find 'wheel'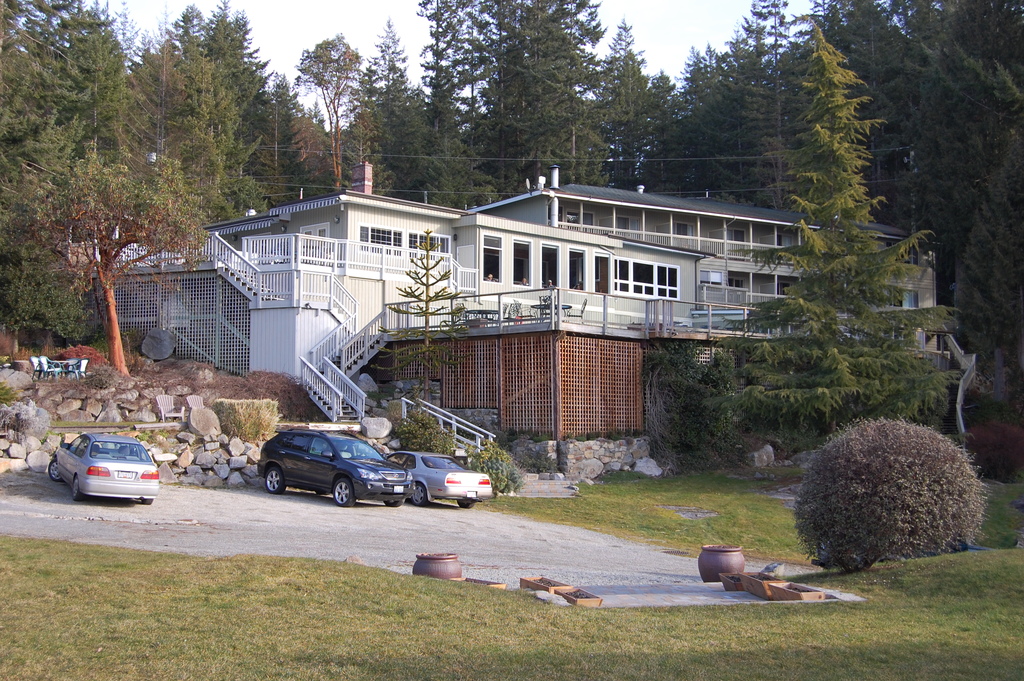
detection(266, 466, 285, 493)
